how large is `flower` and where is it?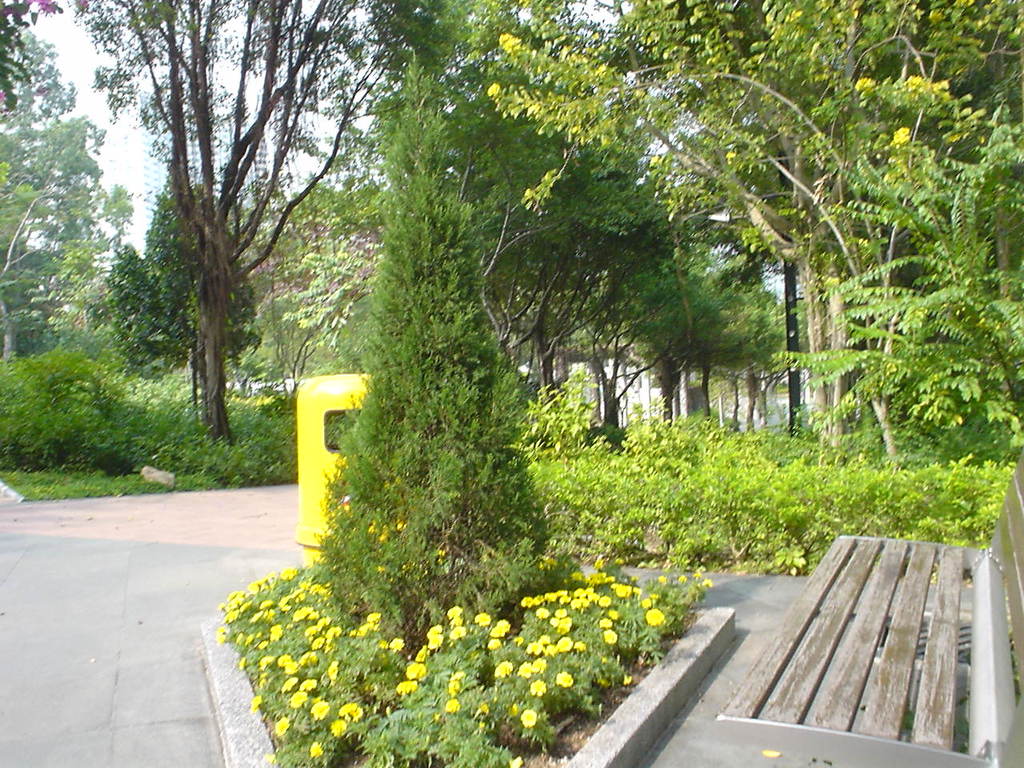
Bounding box: <bbox>518, 709, 537, 726</bbox>.
